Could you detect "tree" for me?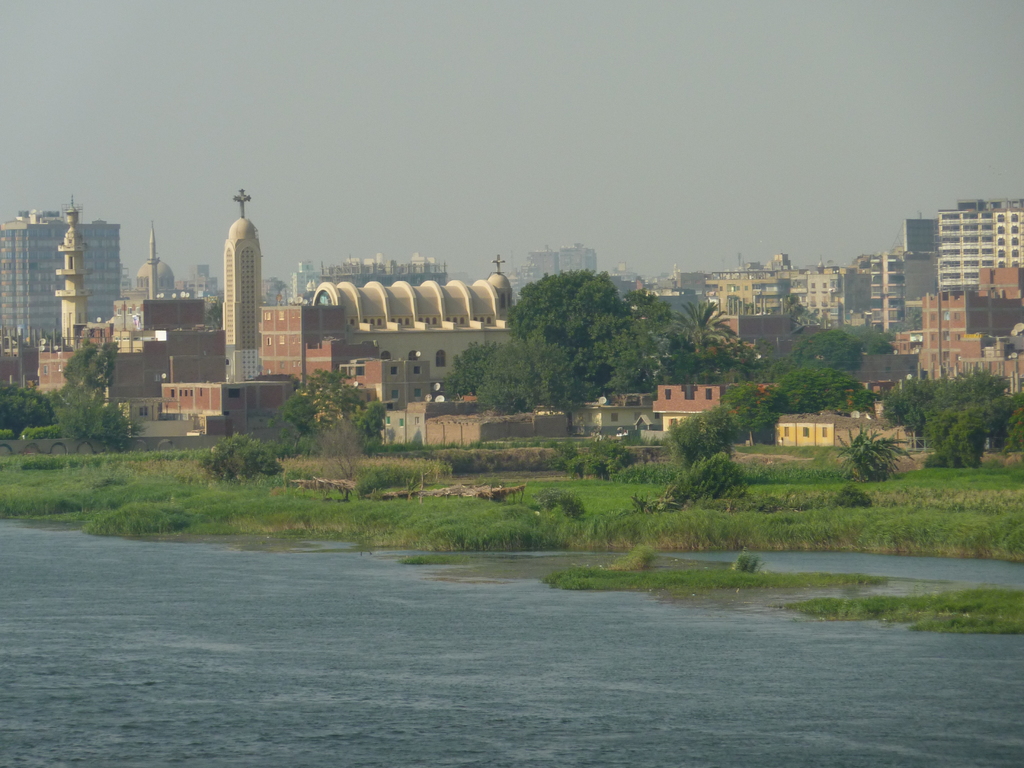
Detection result: detection(787, 323, 861, 367).
